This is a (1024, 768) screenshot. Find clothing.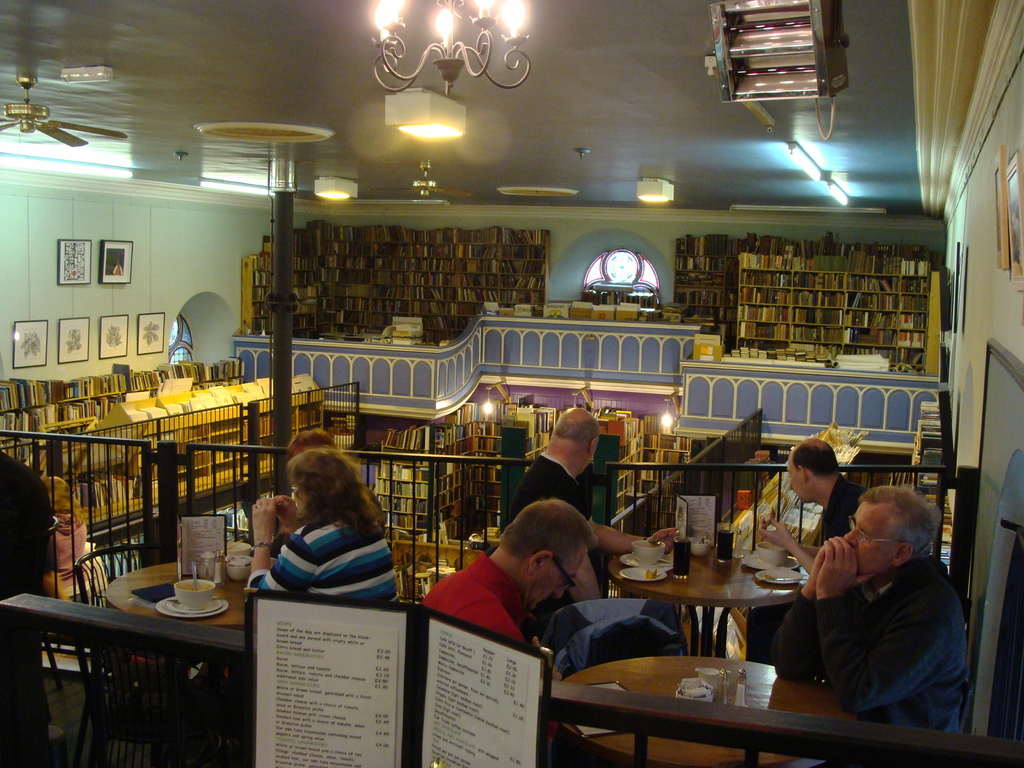
Bounding box: bbox=(248, 509, 401, 609).
